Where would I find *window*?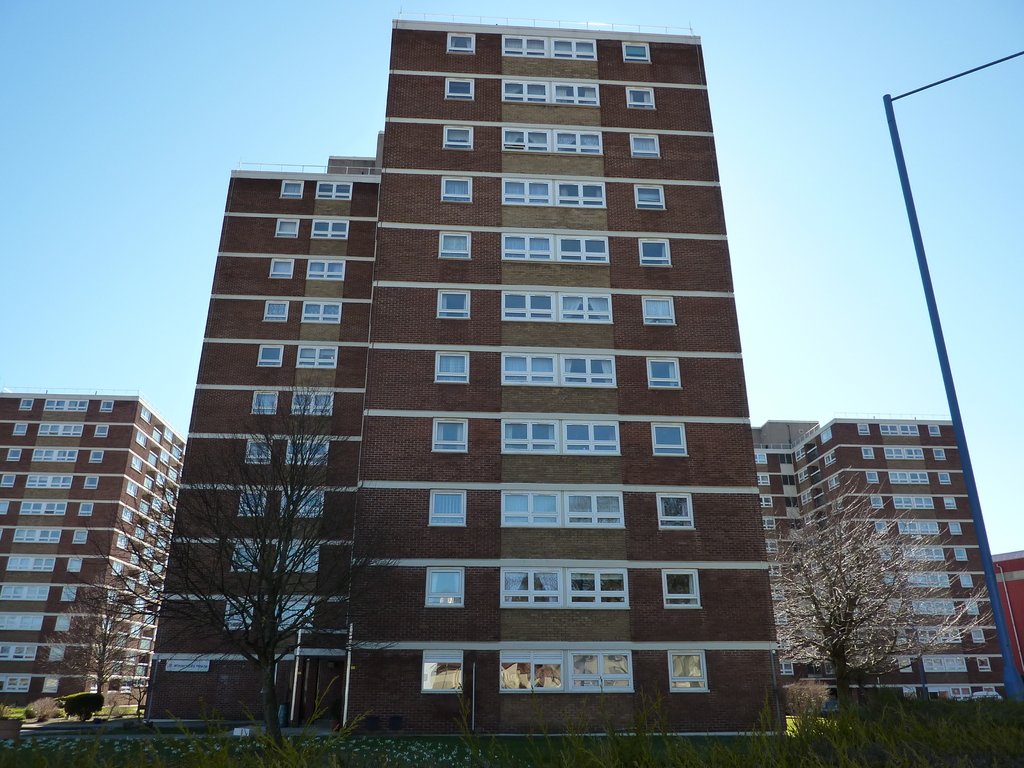
At 243/489/264/514.
